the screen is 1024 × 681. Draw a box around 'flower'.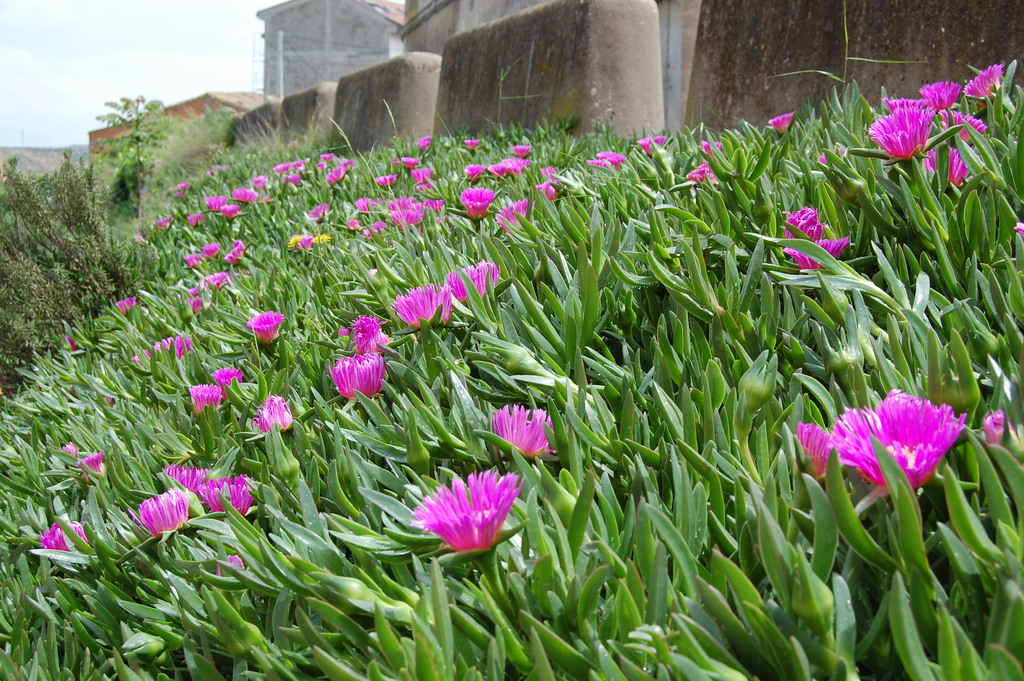
left=441, top=256, right=500, bottom=302.
